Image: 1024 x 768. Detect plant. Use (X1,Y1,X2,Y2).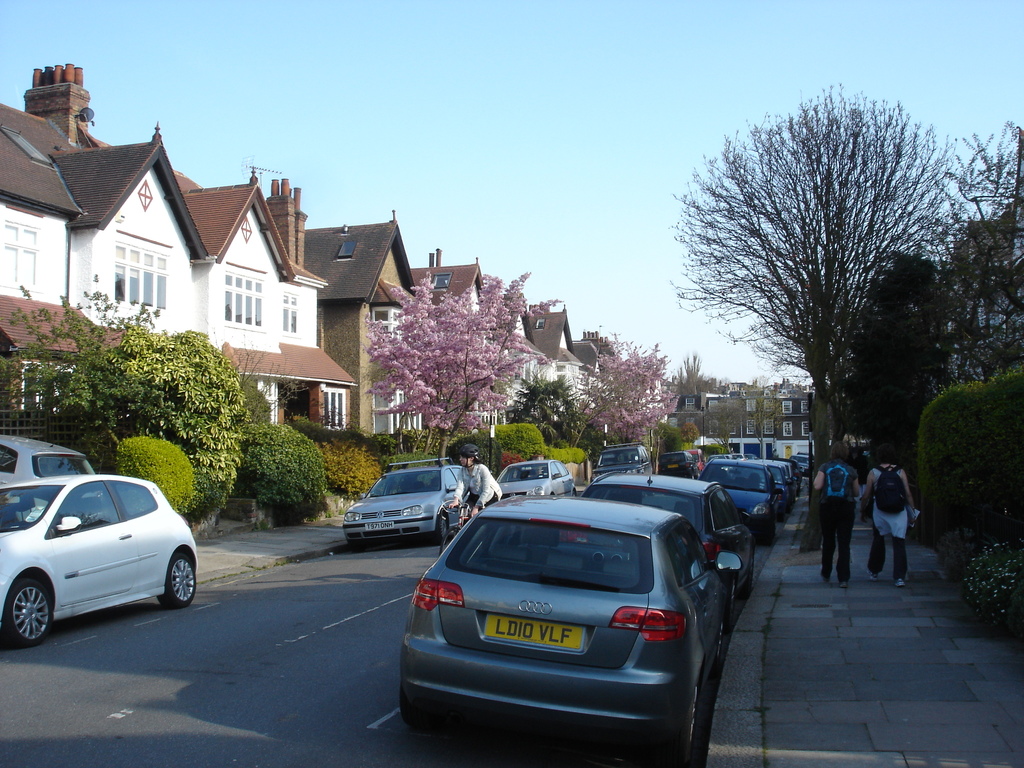
(913,371,1023,543).
